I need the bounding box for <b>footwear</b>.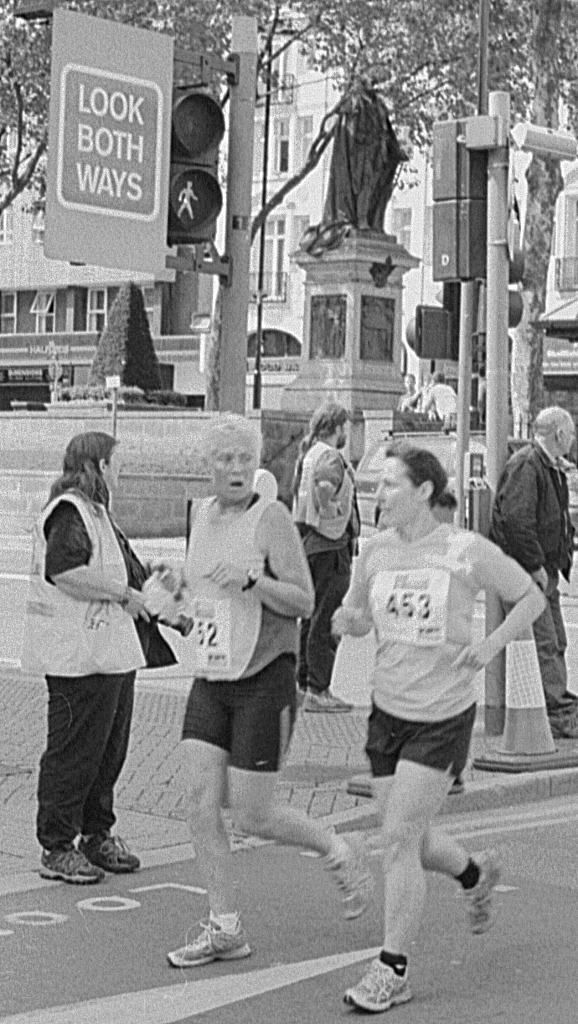
Here it is: box(299, 676, 359, 717).
